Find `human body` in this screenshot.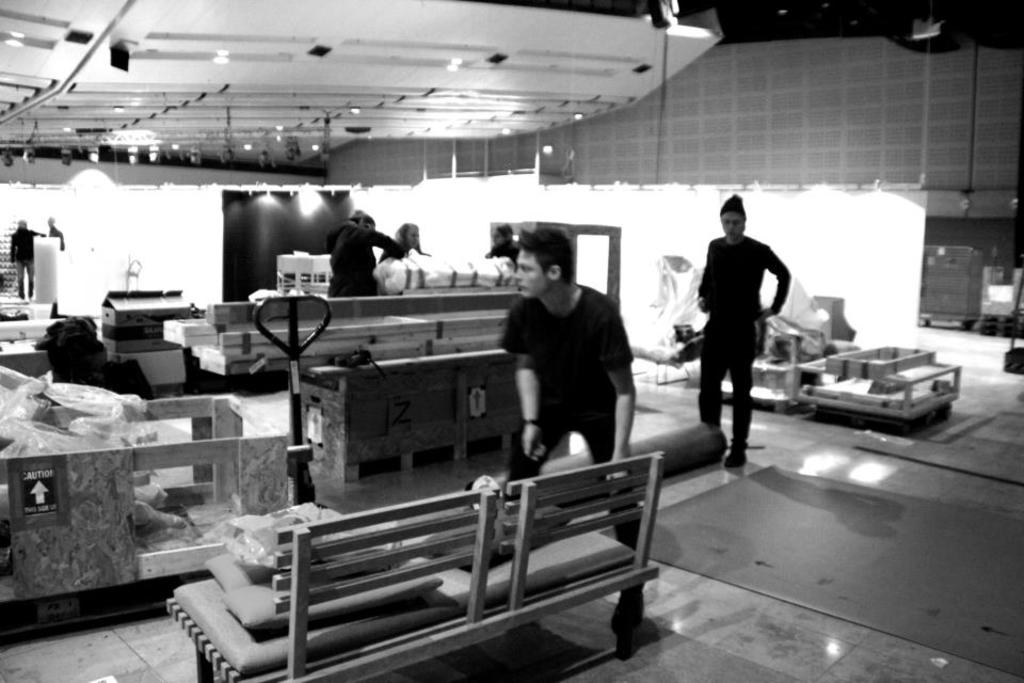
The bounding box for `human body` is x1=10 y1=226 x2=49 y2=300.
